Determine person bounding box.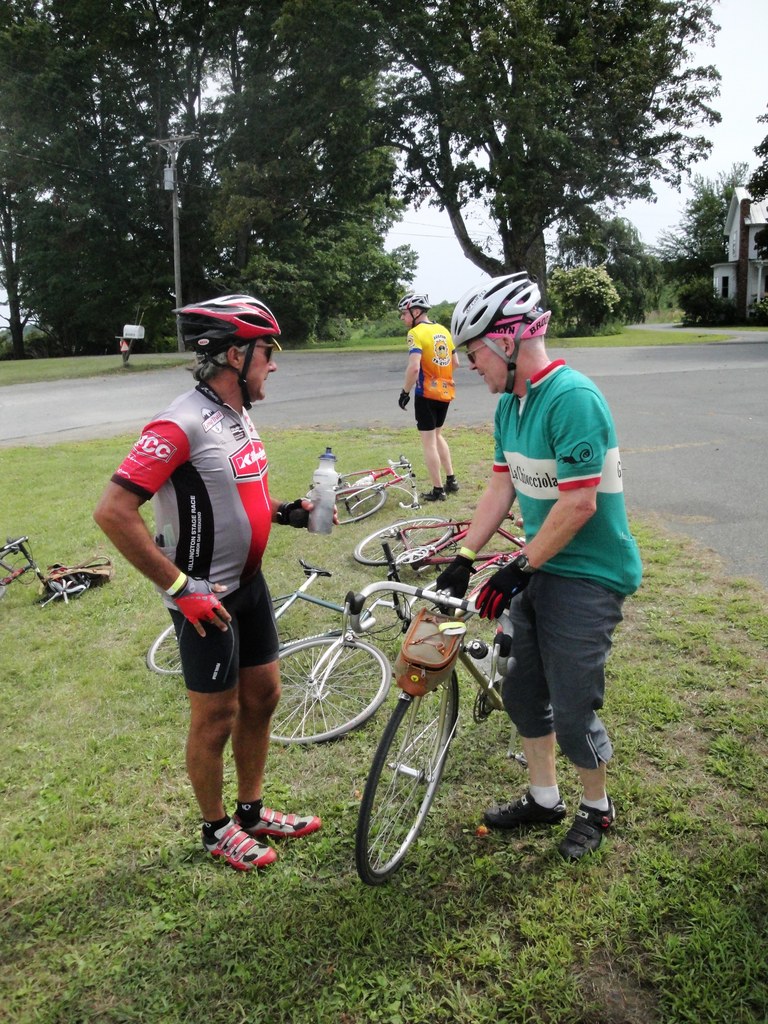
Determined: (392,293,463,496).
